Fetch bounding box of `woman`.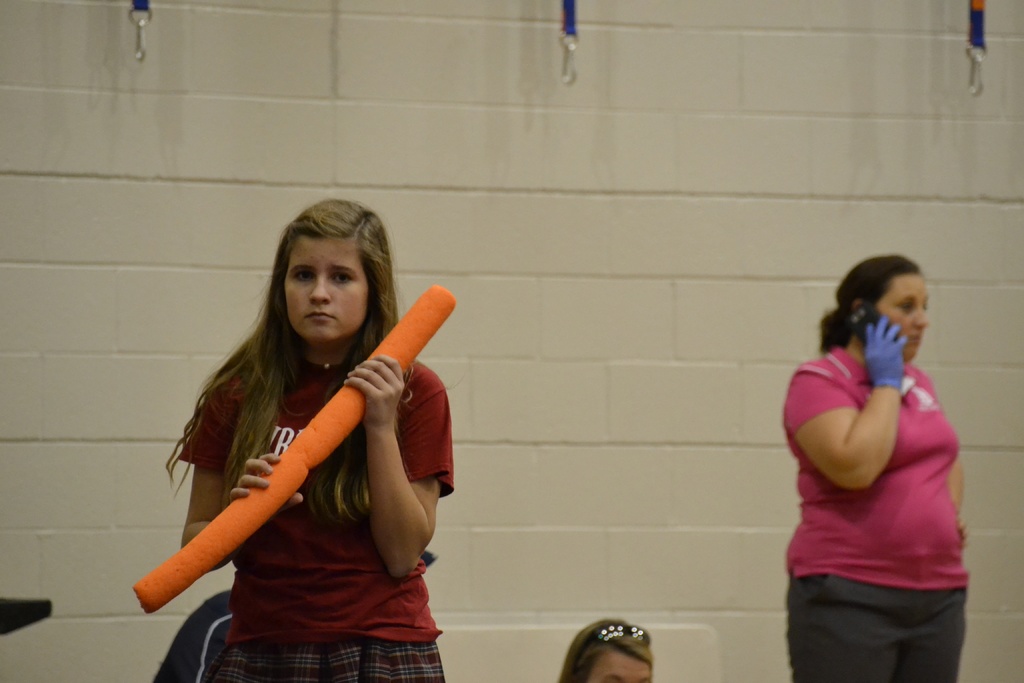
Bbox: 143,220,442,659.
